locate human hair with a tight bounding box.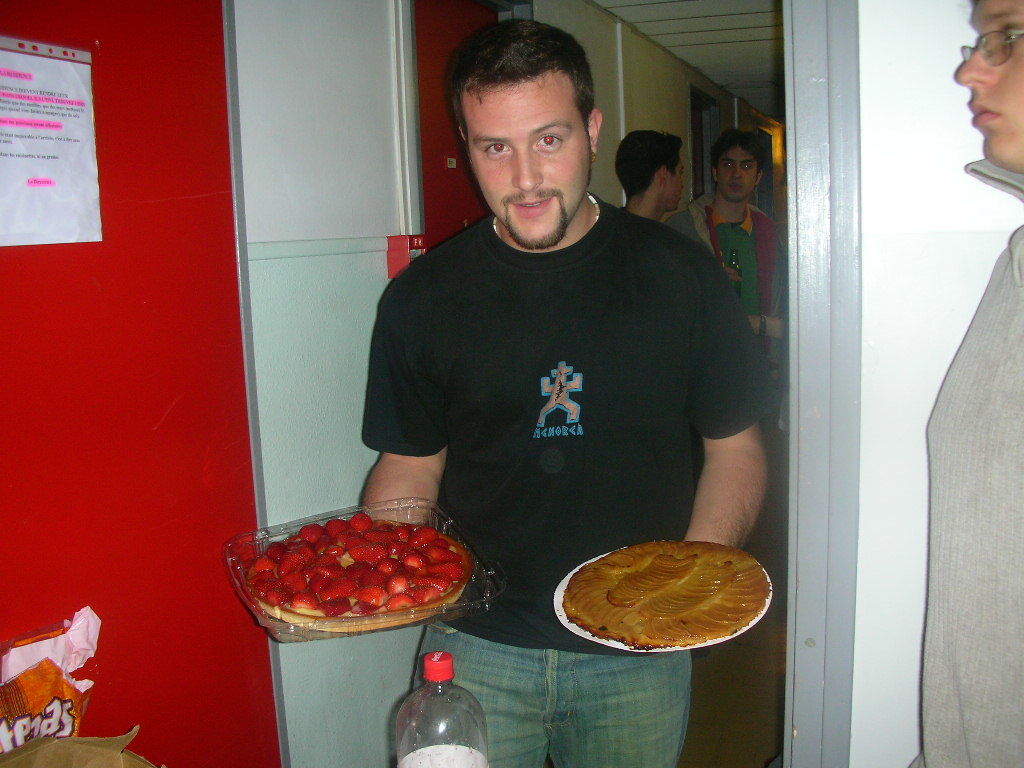
446 28 590 144.
